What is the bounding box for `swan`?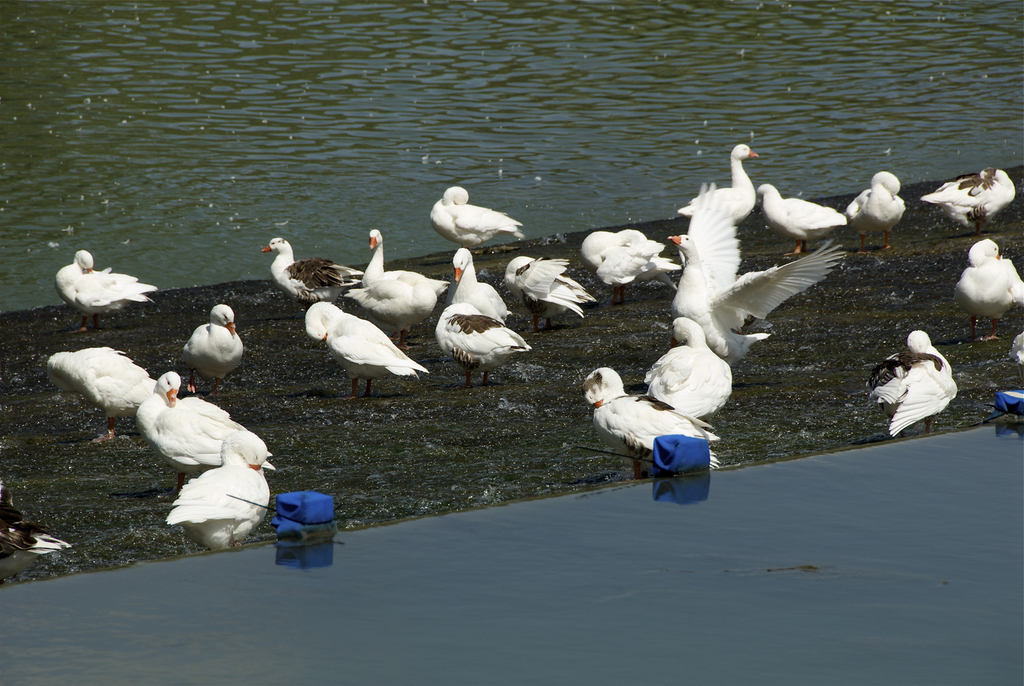
pyautogui.locateOnScreen(431, 186, 525, 249).
